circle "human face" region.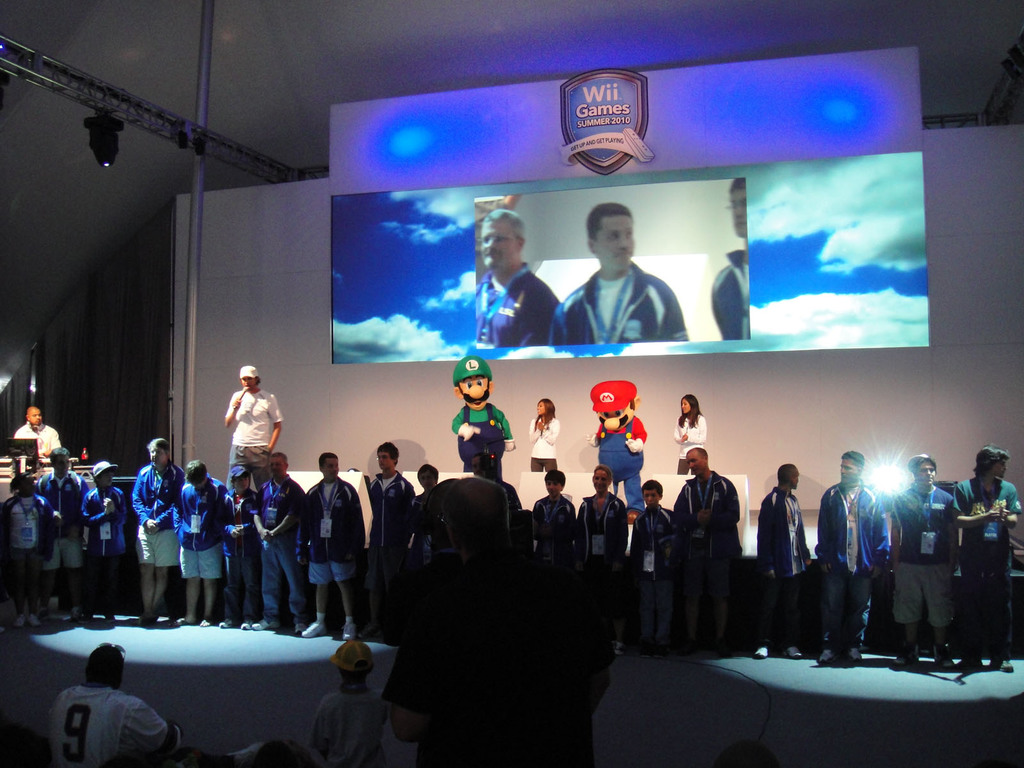
Region: [680, 399, 692, 413].
